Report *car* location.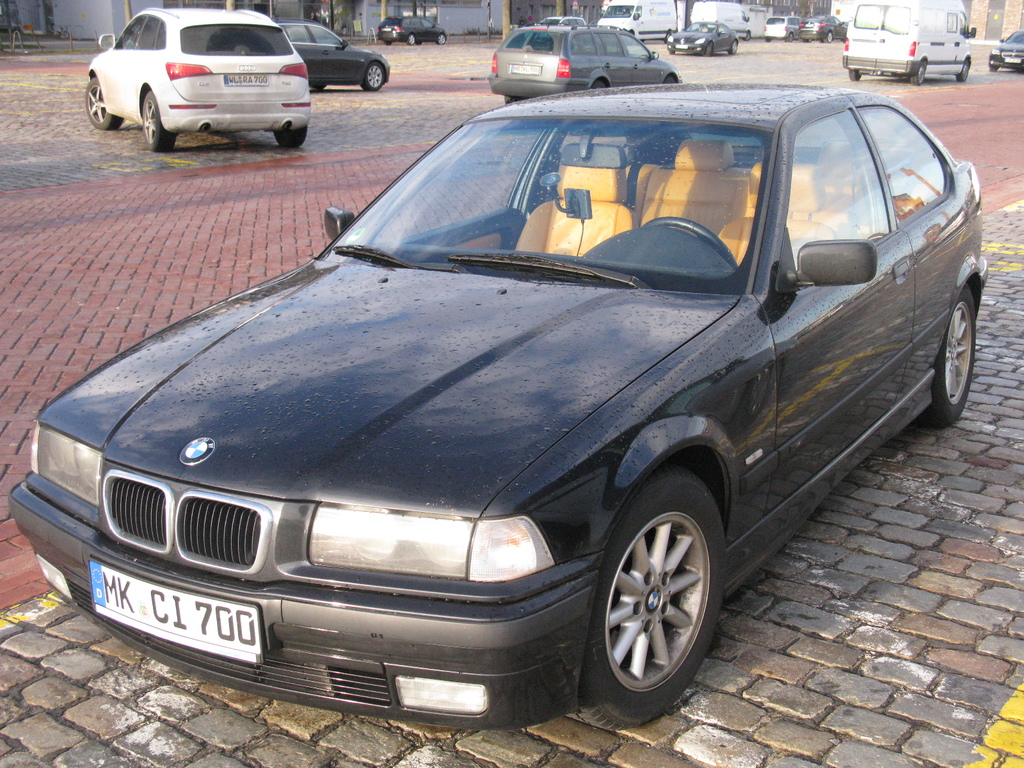
Report: 986 29 1023 79.
